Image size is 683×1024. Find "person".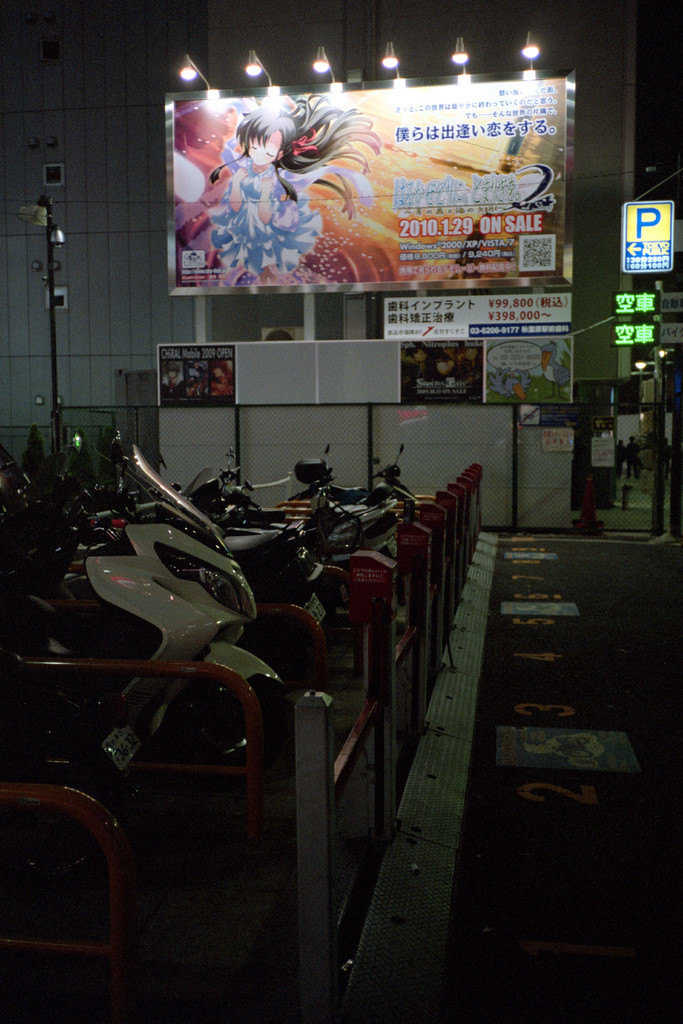
200, 97, 384, 279.
